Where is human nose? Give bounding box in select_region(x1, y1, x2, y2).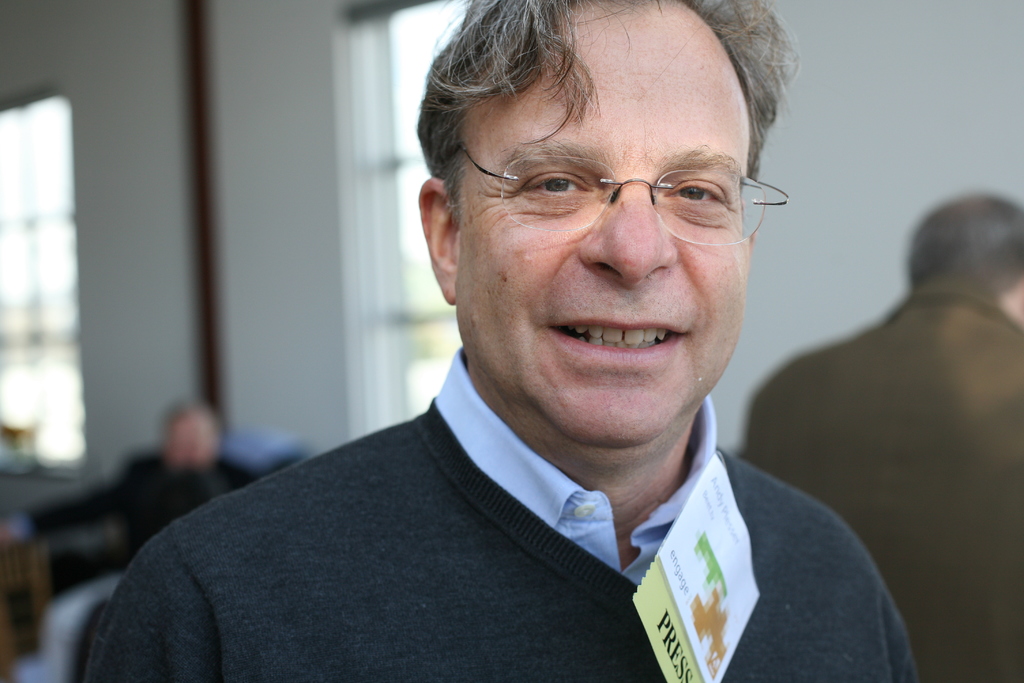
select_region(581, 174, 679, 290).
